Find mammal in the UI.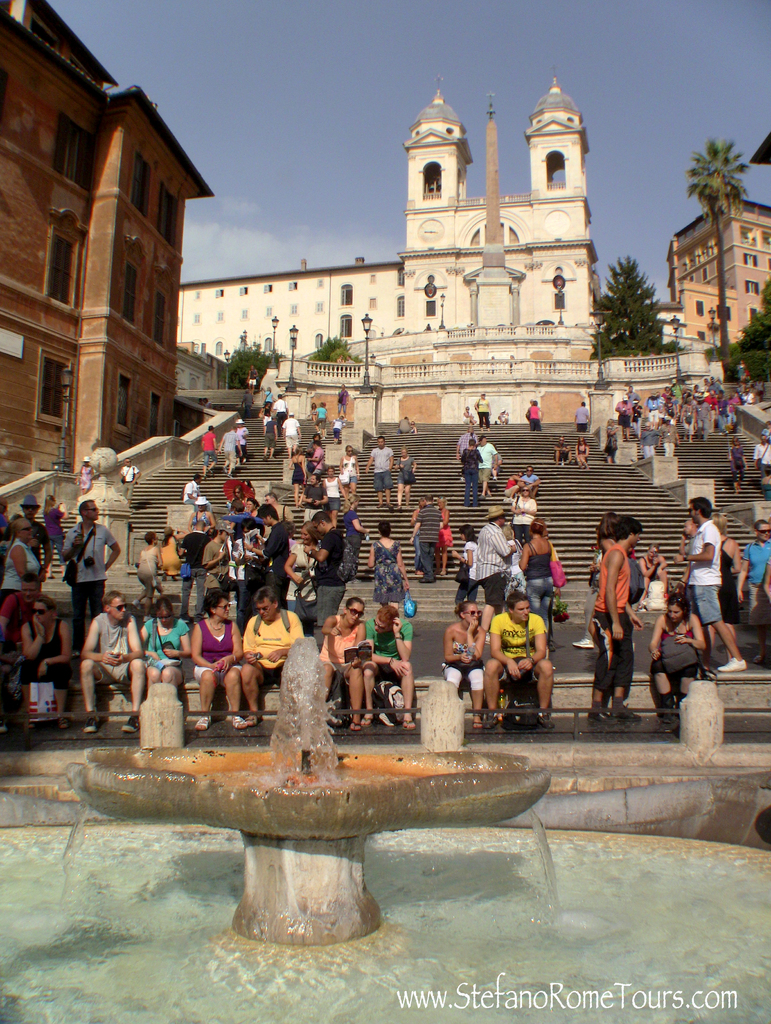
UI element at bbox=[715, 513, 746, 664].
